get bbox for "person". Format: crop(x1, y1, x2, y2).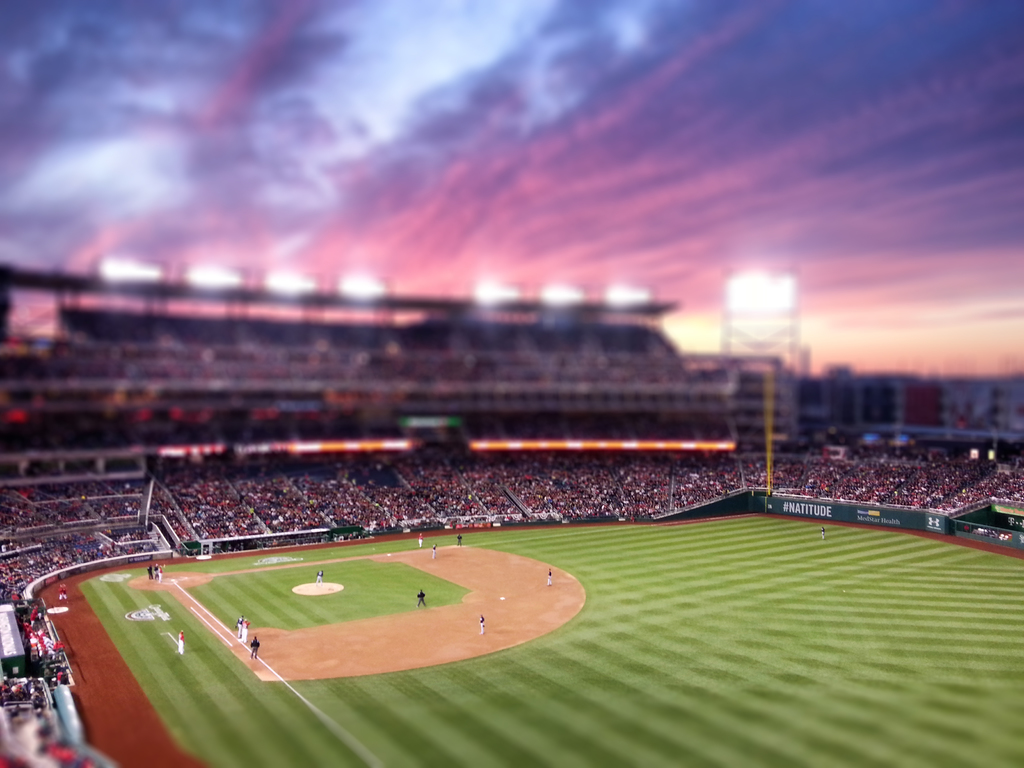
crop(174, 630, 186, 655).
